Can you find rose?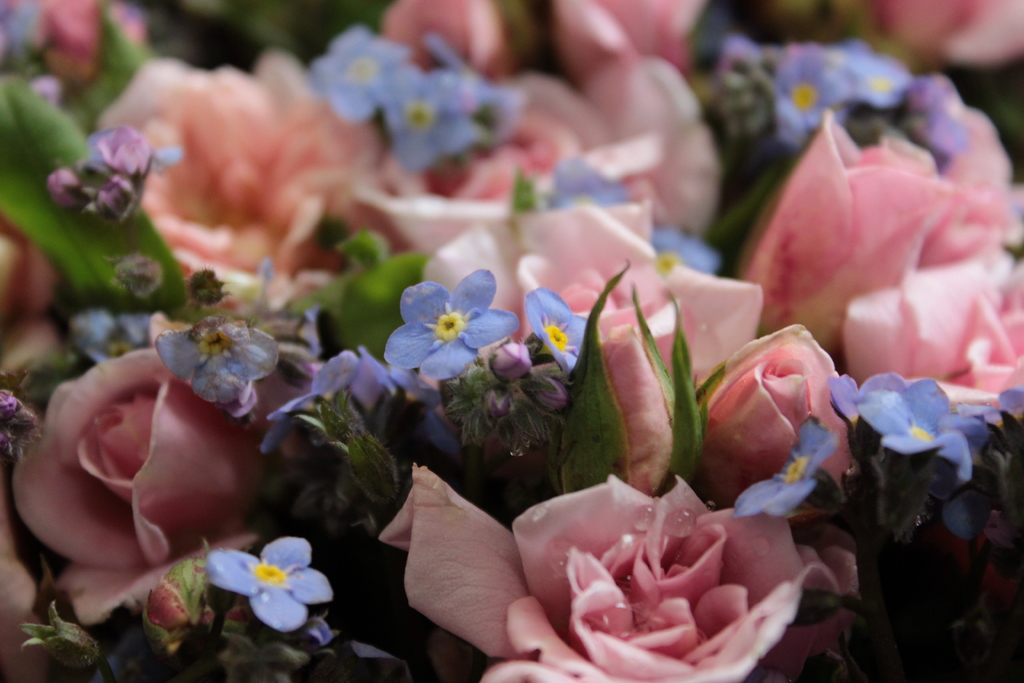
Yes, bounding box: <bbox>745, 101, 1023, 410</bbox>.
